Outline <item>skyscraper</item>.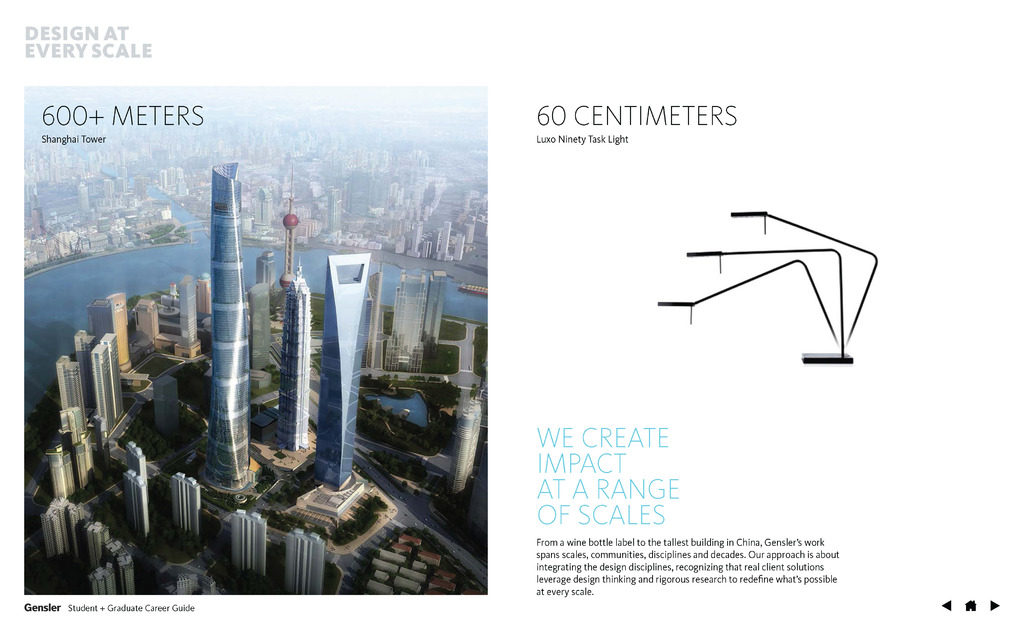
Outline: <region>83, 521, 110, 568</region>.
